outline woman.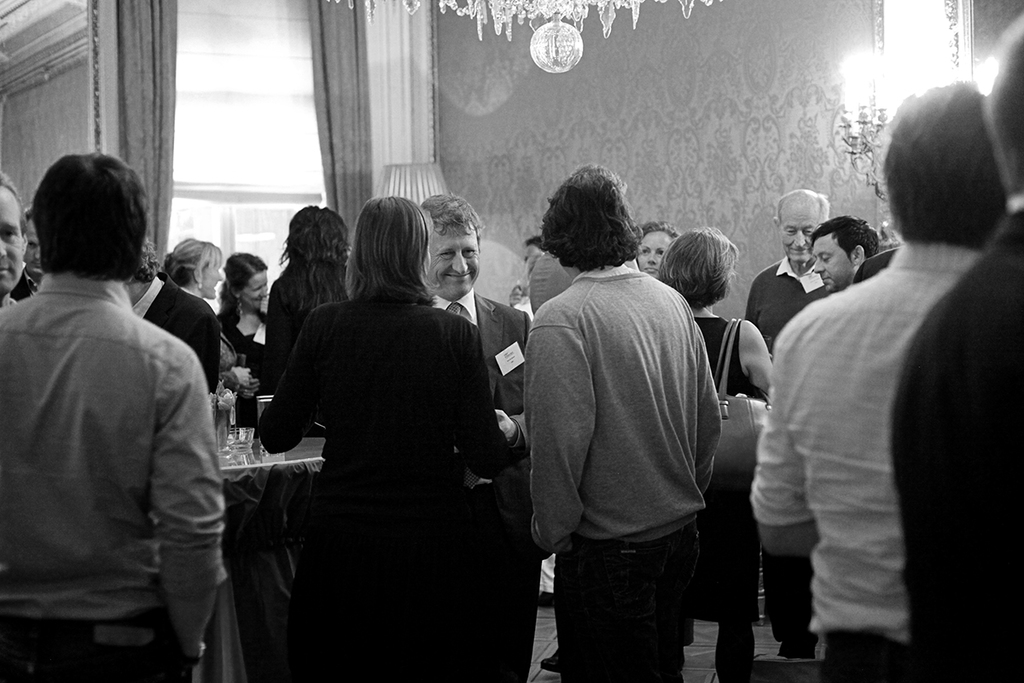
Outline: select_region(221, 246, 267, 355).
